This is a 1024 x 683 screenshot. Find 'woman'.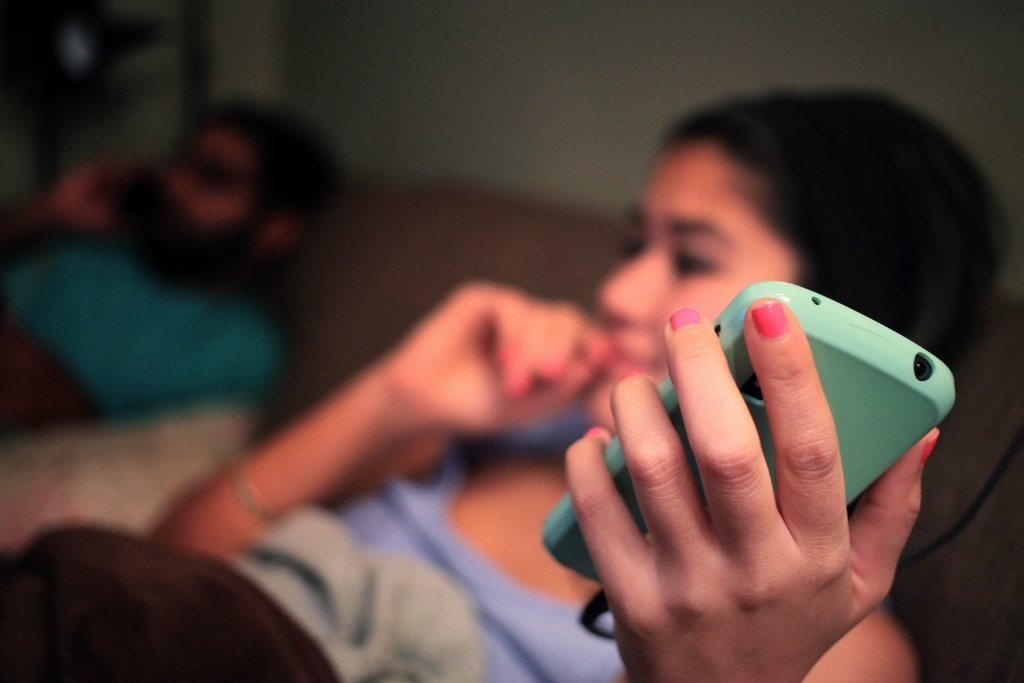
Bounding box: [3,88,1018,681].
